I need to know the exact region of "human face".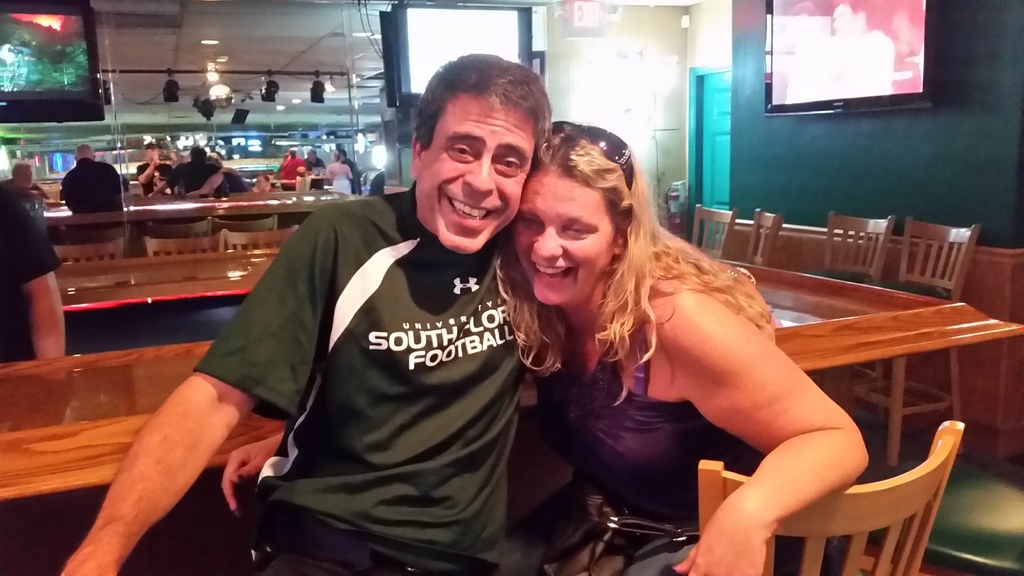
Region: crop(522, 171, 624, 314).
